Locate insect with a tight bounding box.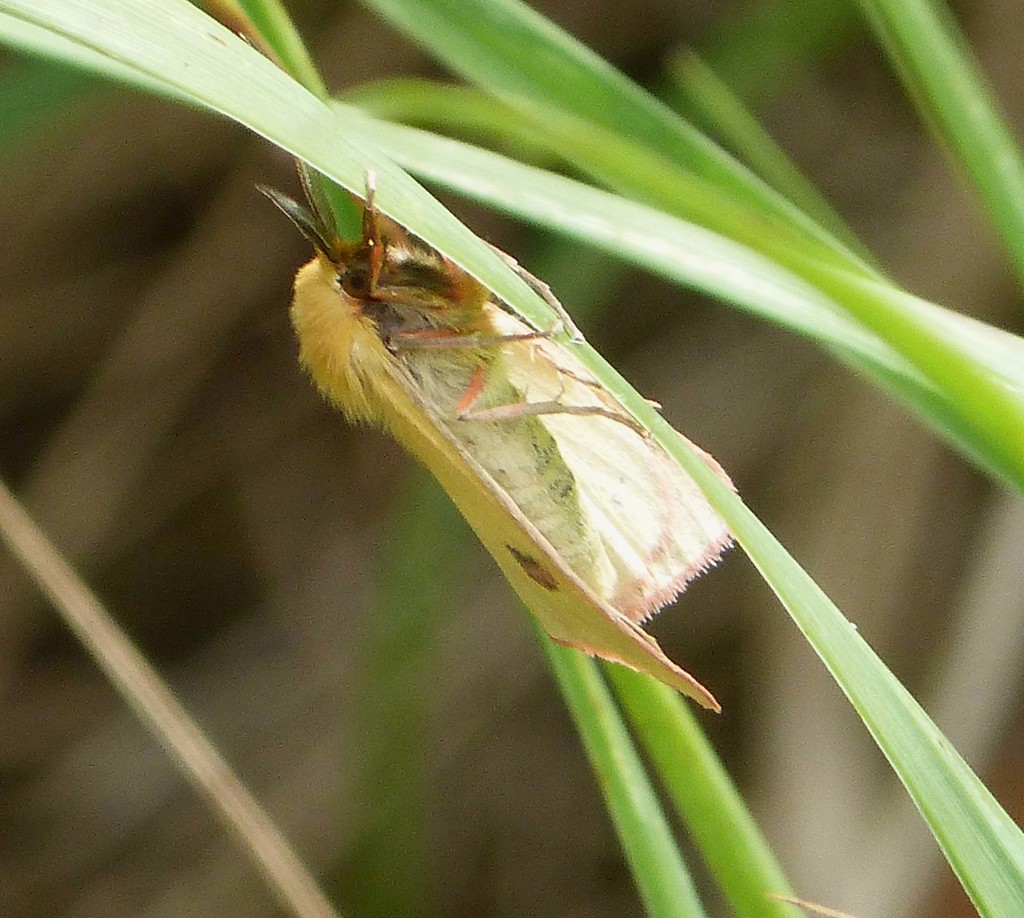
box=[251, 149, 751, 719].
